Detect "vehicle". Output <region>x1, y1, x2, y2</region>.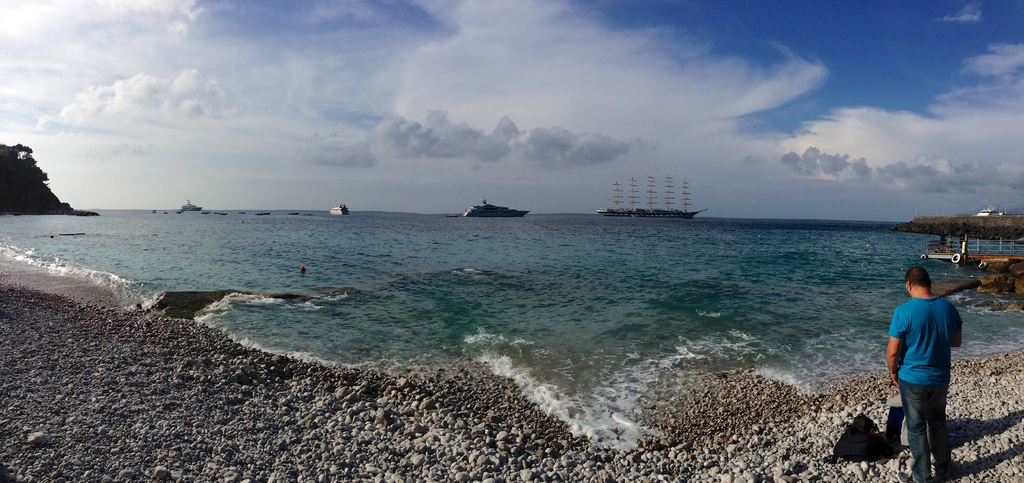
<region>460, 196, 532, 219</region>.
